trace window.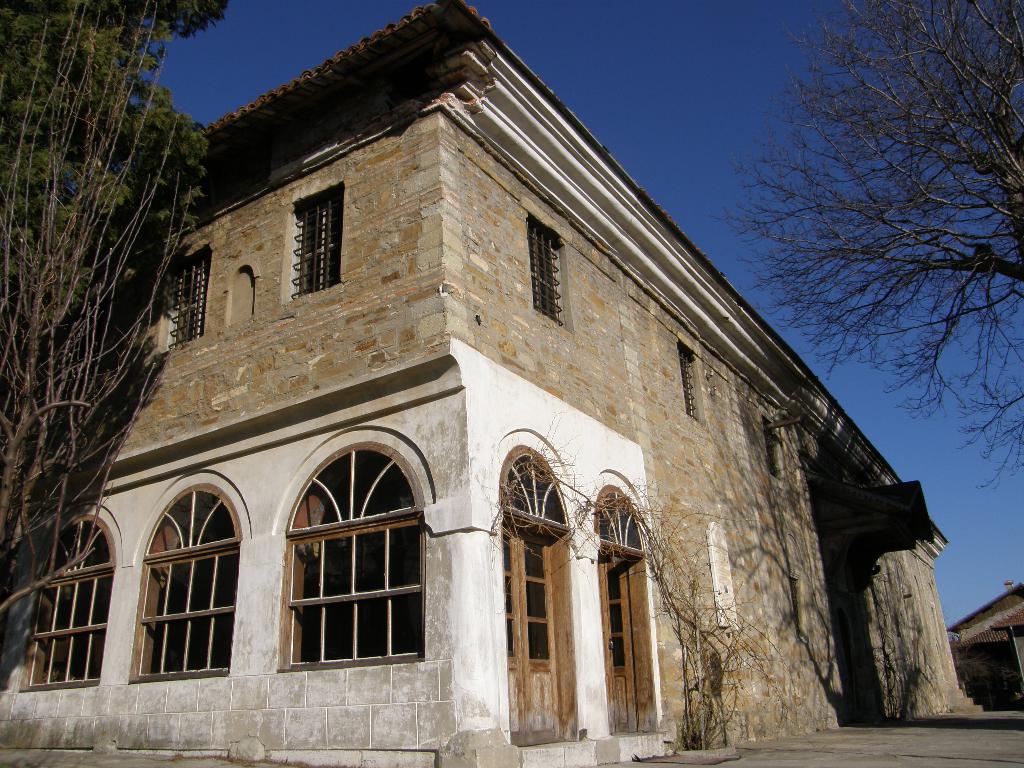
Traced to locate(274, 403, 414, 682).
